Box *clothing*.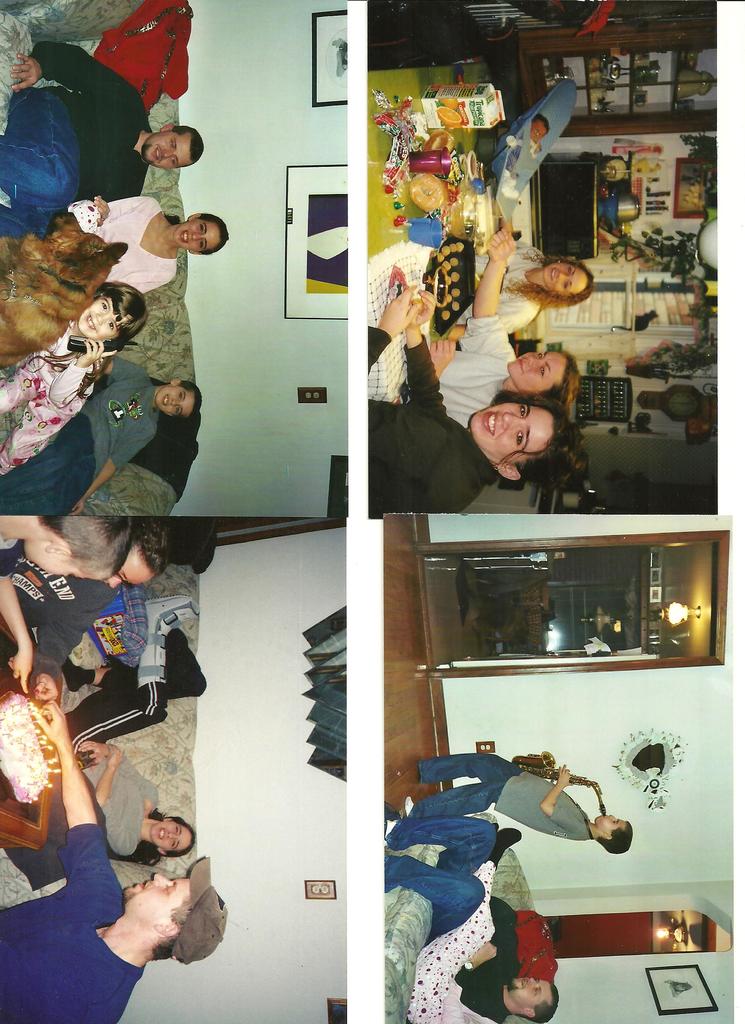
(0, 541, 27, 580).
